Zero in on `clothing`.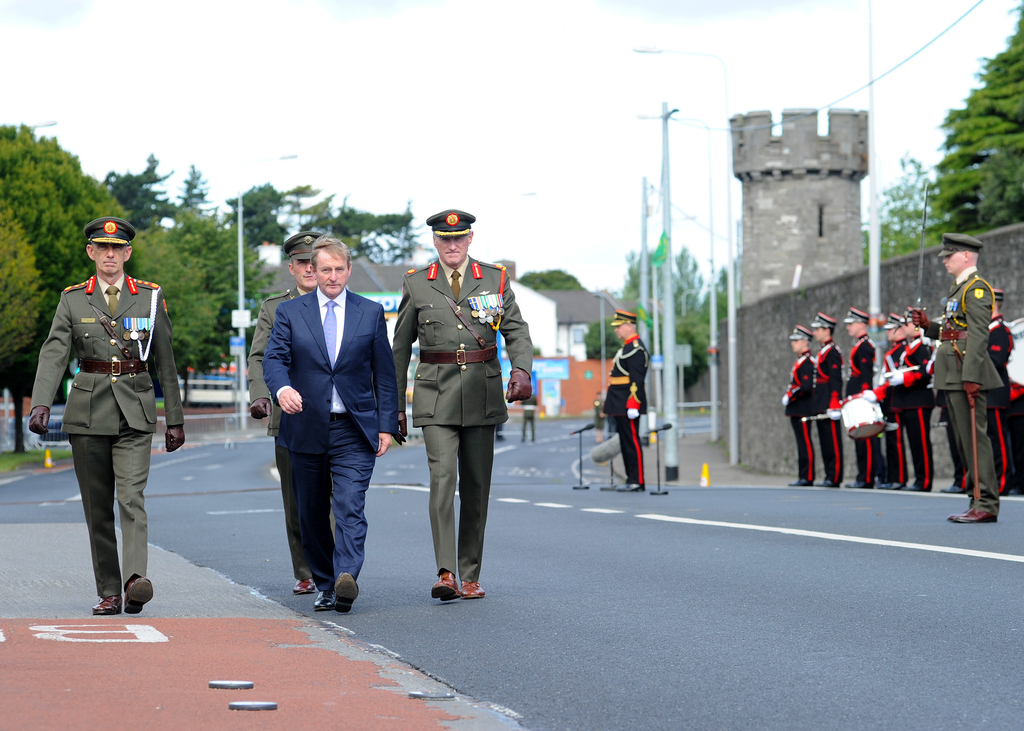
Zeroed in: box(595, 305, 650, 483).
